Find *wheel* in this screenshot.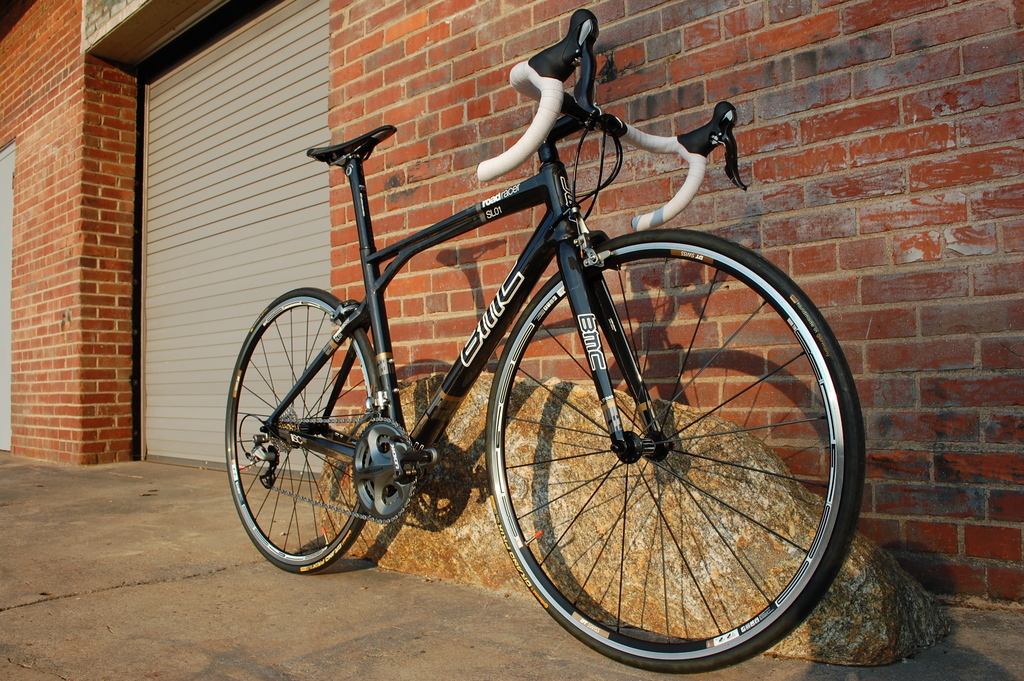
The bounding box for *wheel* is 500 243 856 660.
